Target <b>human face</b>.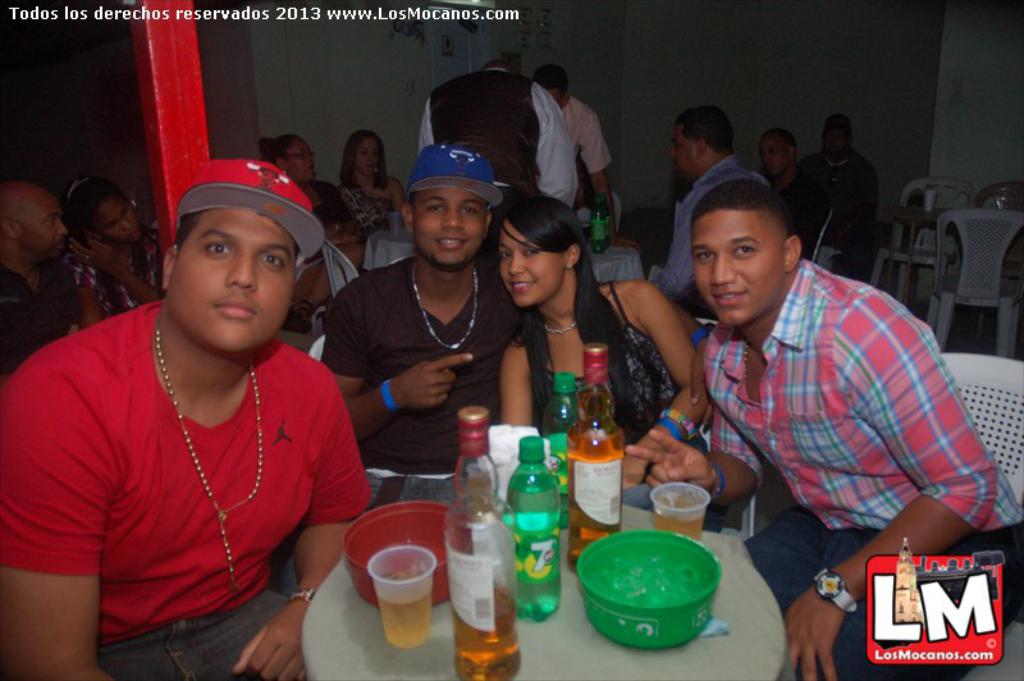
Target region: box=[15, 196, 72, 265].
